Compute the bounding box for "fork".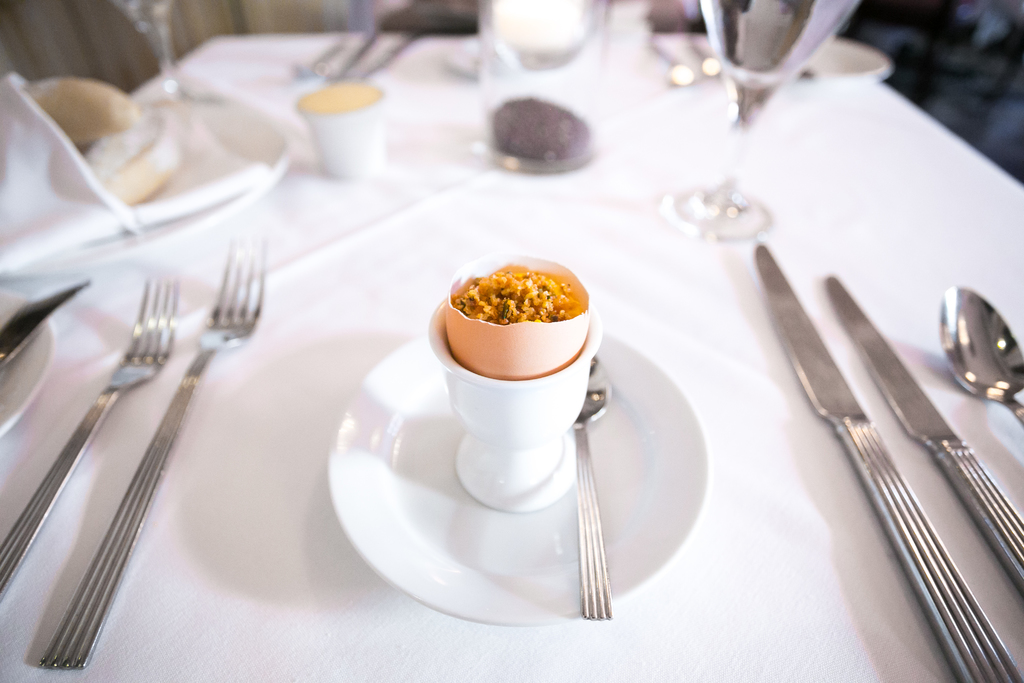
(39, 234, 266, 670).
